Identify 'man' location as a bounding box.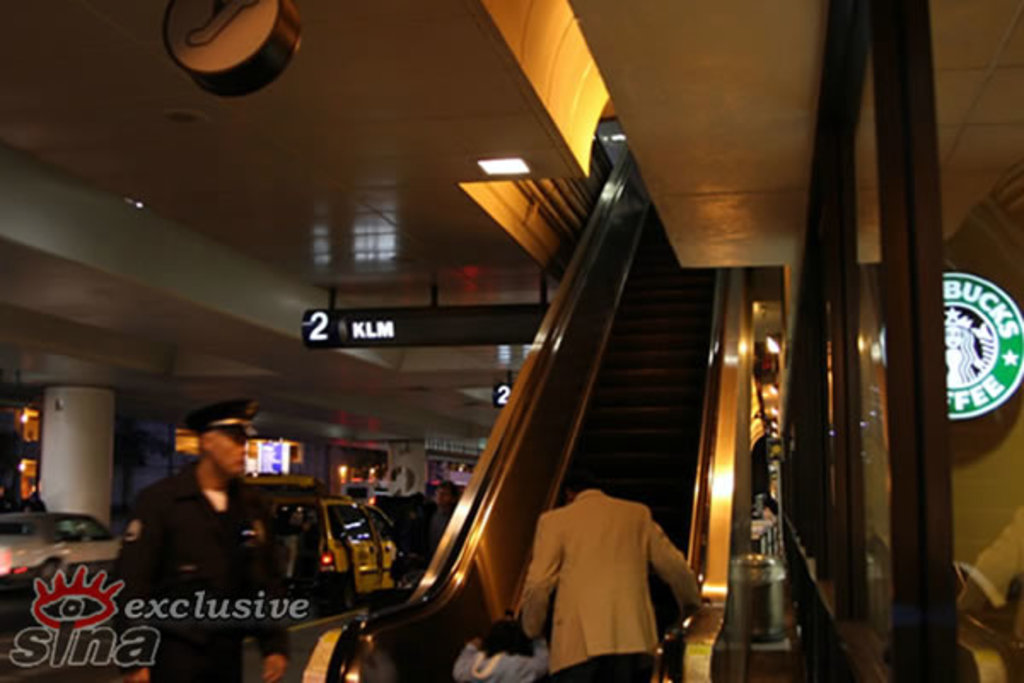
box(521, 456, 695, 681).
